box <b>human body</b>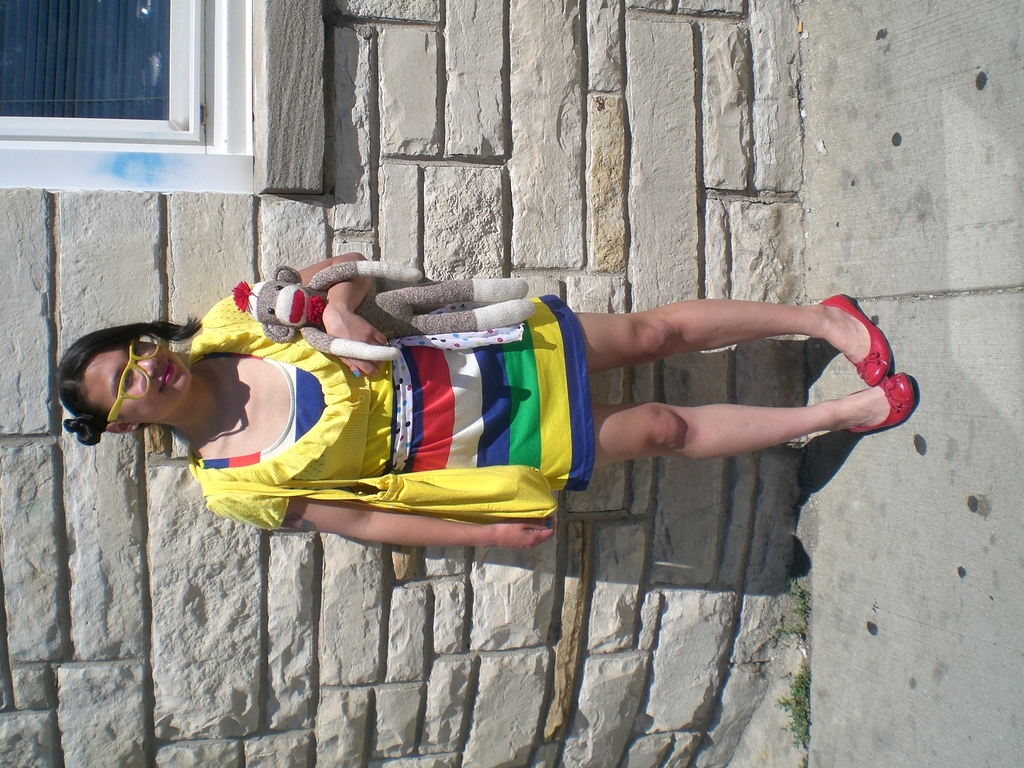
BBox(33, 233, 920, 644)
